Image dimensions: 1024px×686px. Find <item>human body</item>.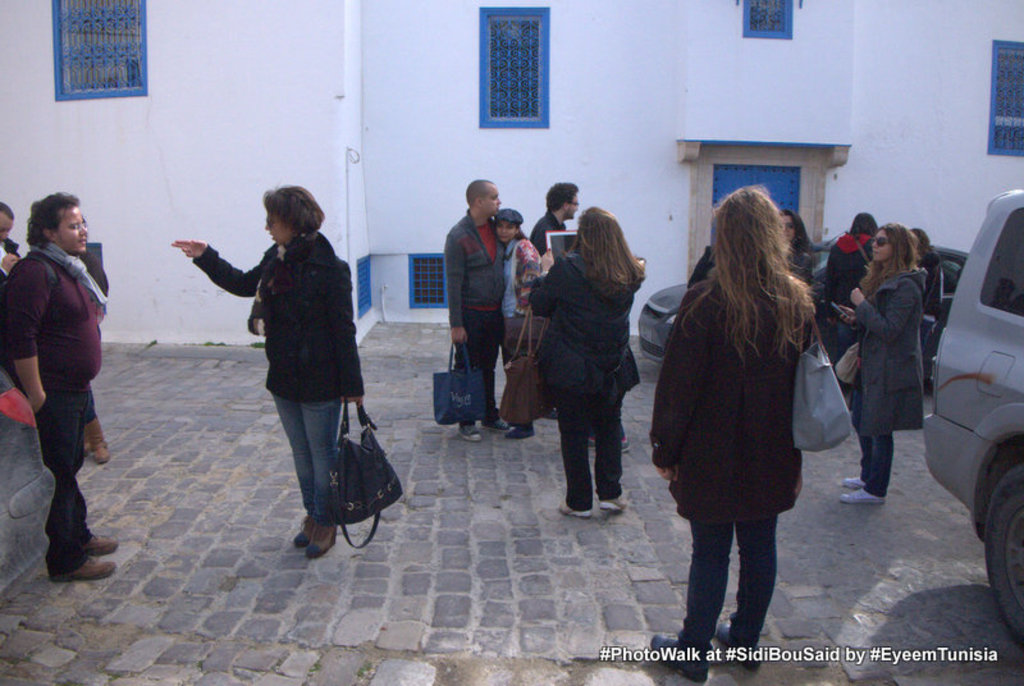
pyautogui.locateOnScreen(530, 247, 639, 522).
